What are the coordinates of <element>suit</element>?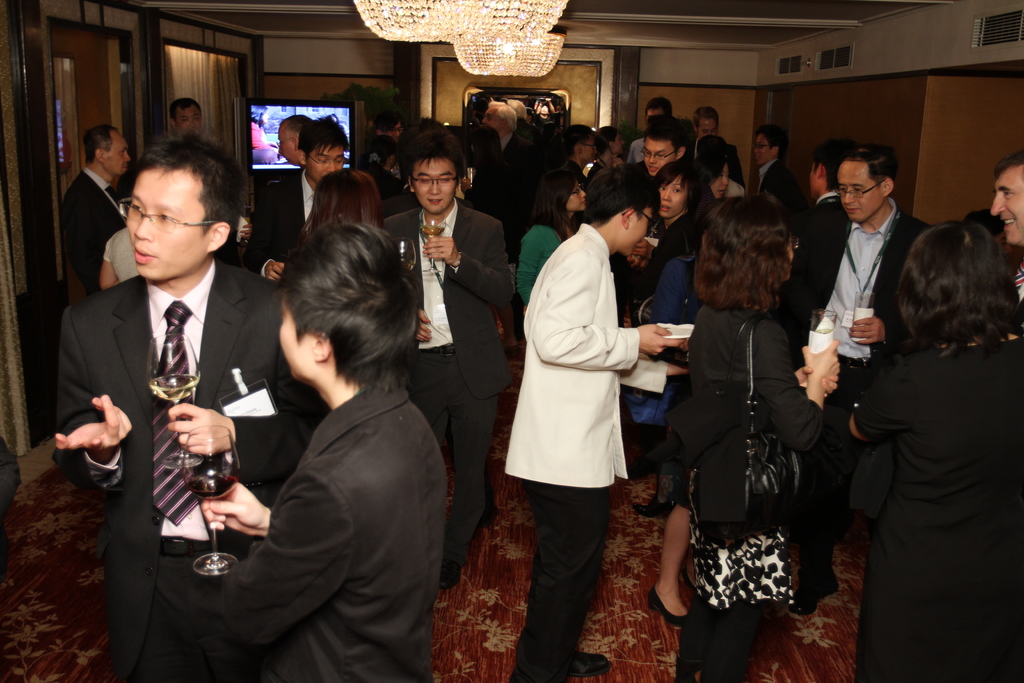
x1=500 y1=224 x2=667 y2=682.
